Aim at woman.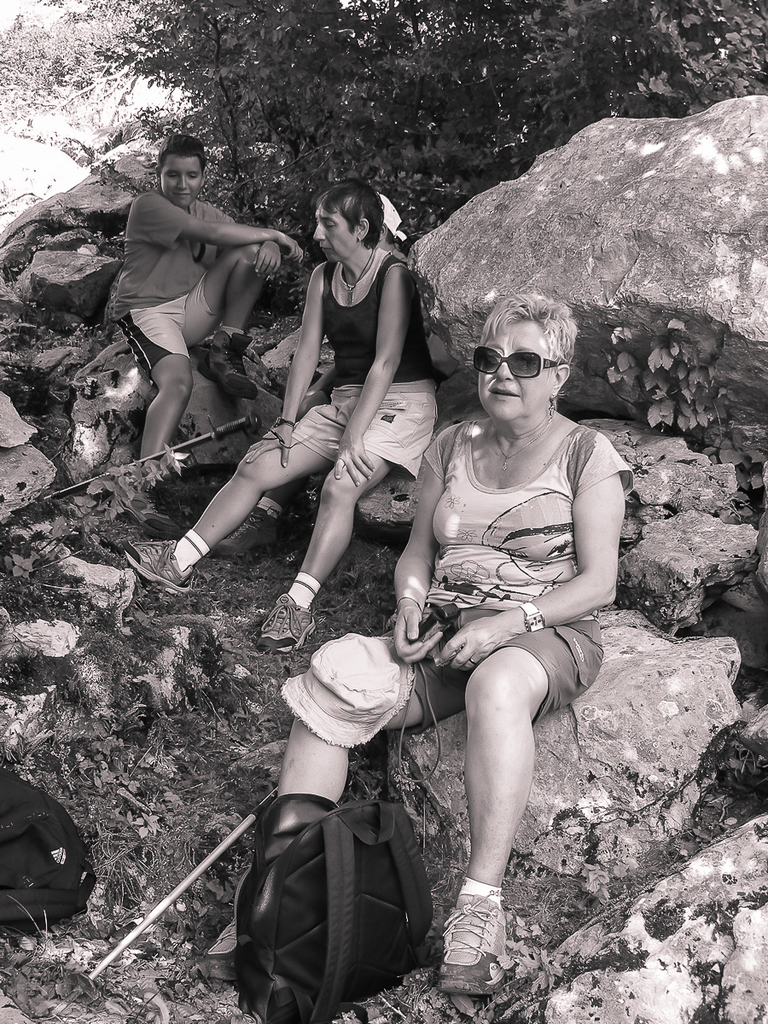
Aimed at (115, 180, 439, 658).
